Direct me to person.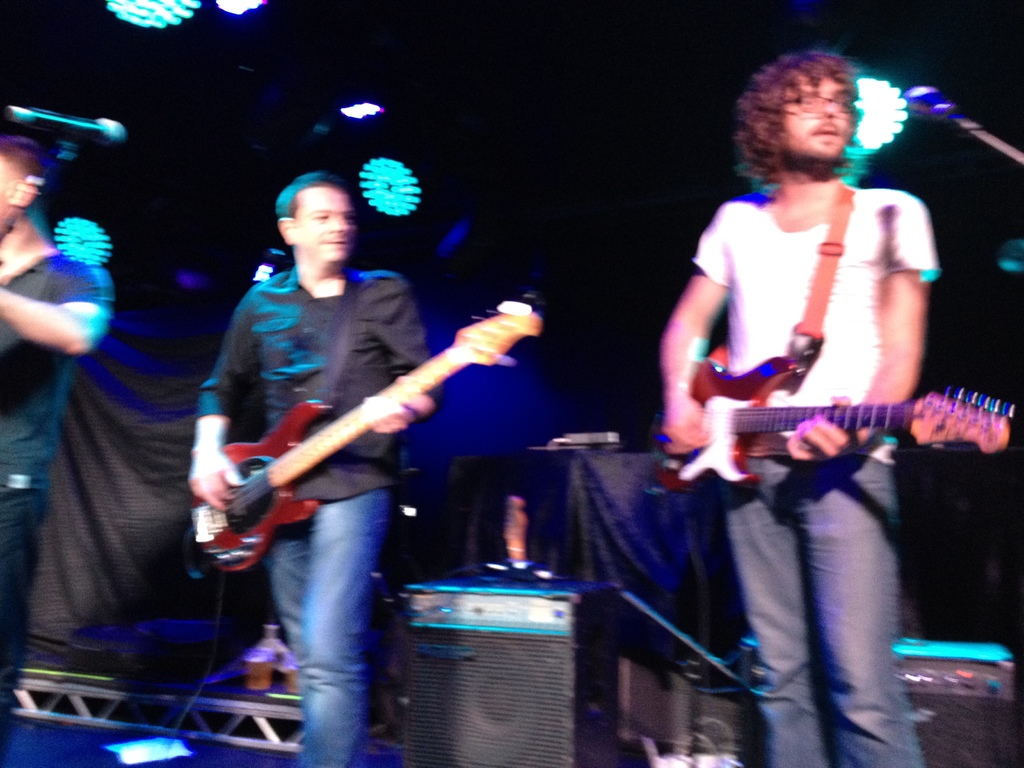
Direction: x1=0, y1=132, x2=111, y2=762.
